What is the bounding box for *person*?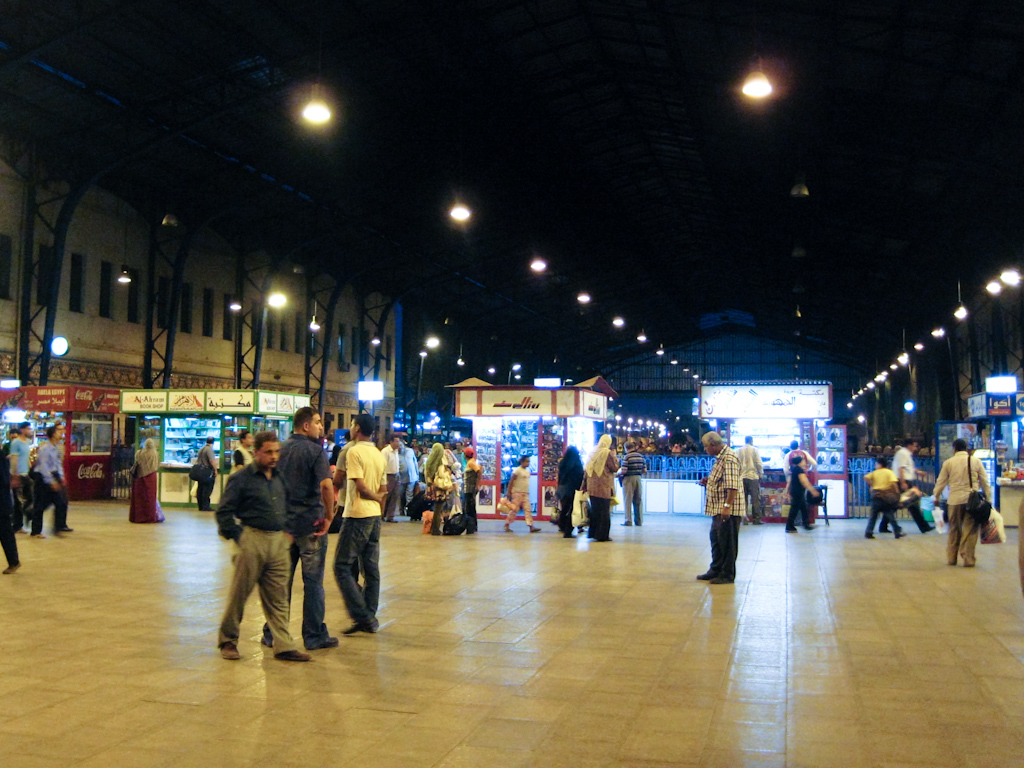
863, 455, 905, 538.
